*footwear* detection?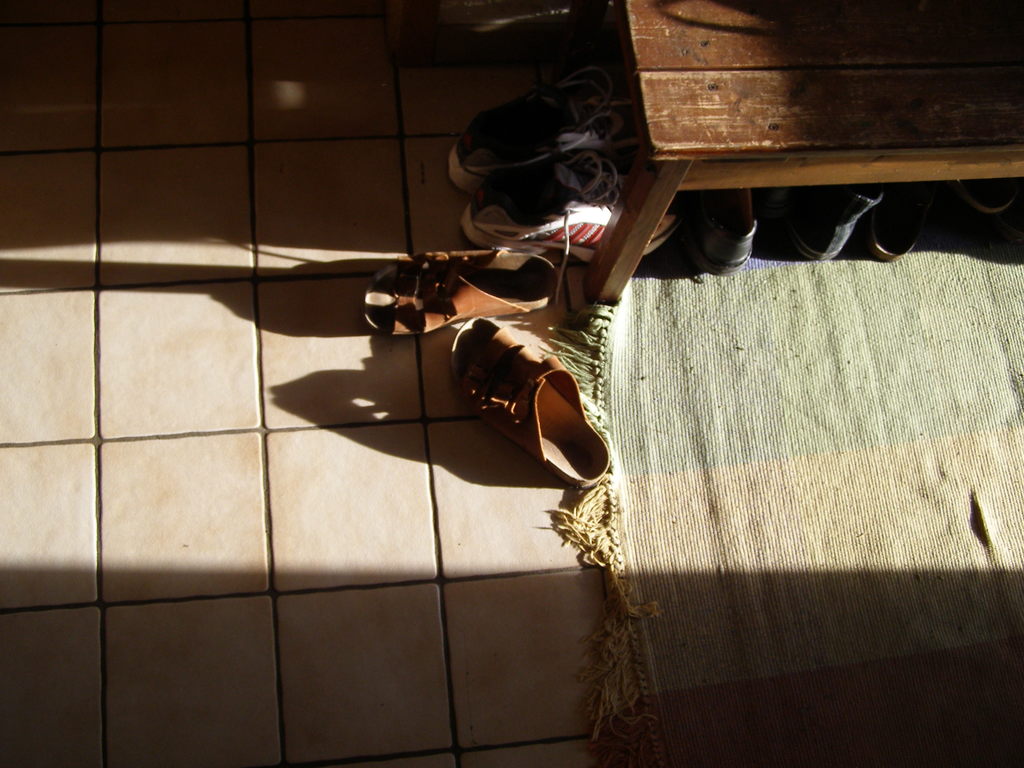
{"x1": 456, "y1": 57, "x2": 637, "y2": 204}
